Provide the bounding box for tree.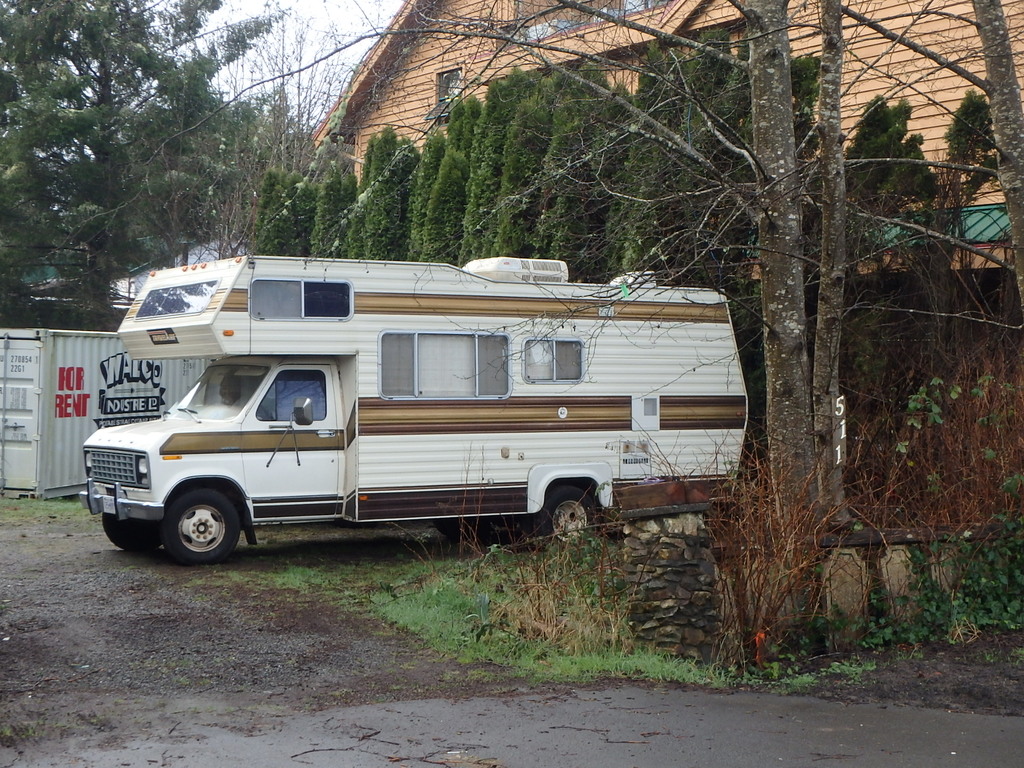
crop(138, 0, 852, 682).
